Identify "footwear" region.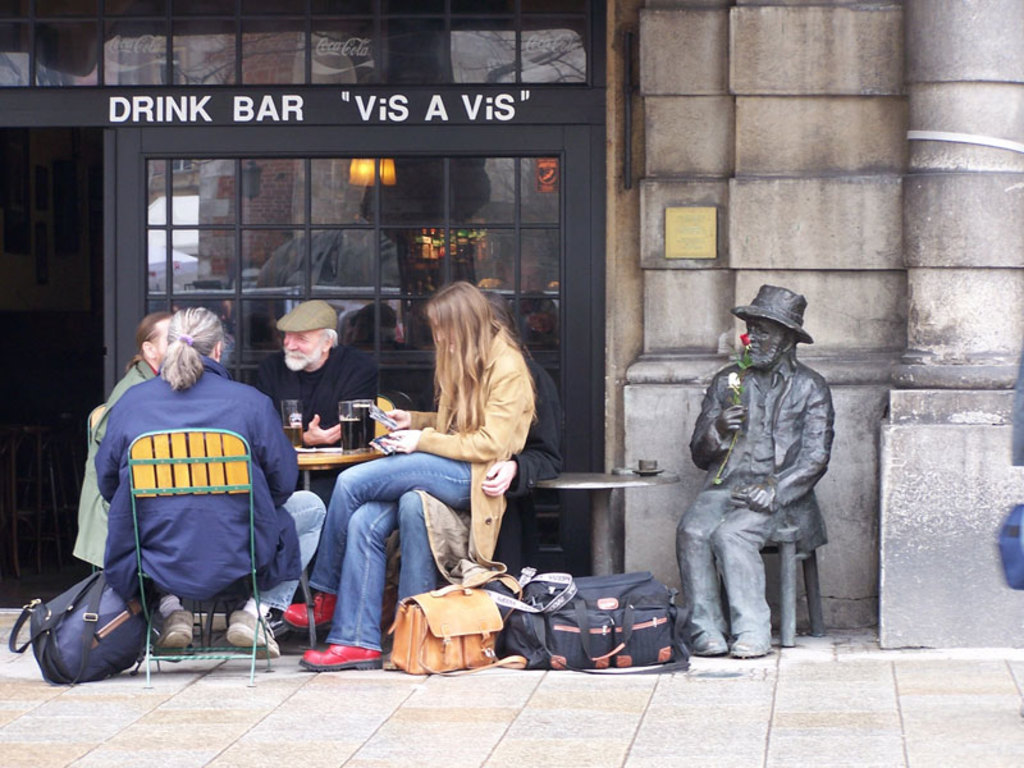
Region: Rect(690, 630, 727, 657).
